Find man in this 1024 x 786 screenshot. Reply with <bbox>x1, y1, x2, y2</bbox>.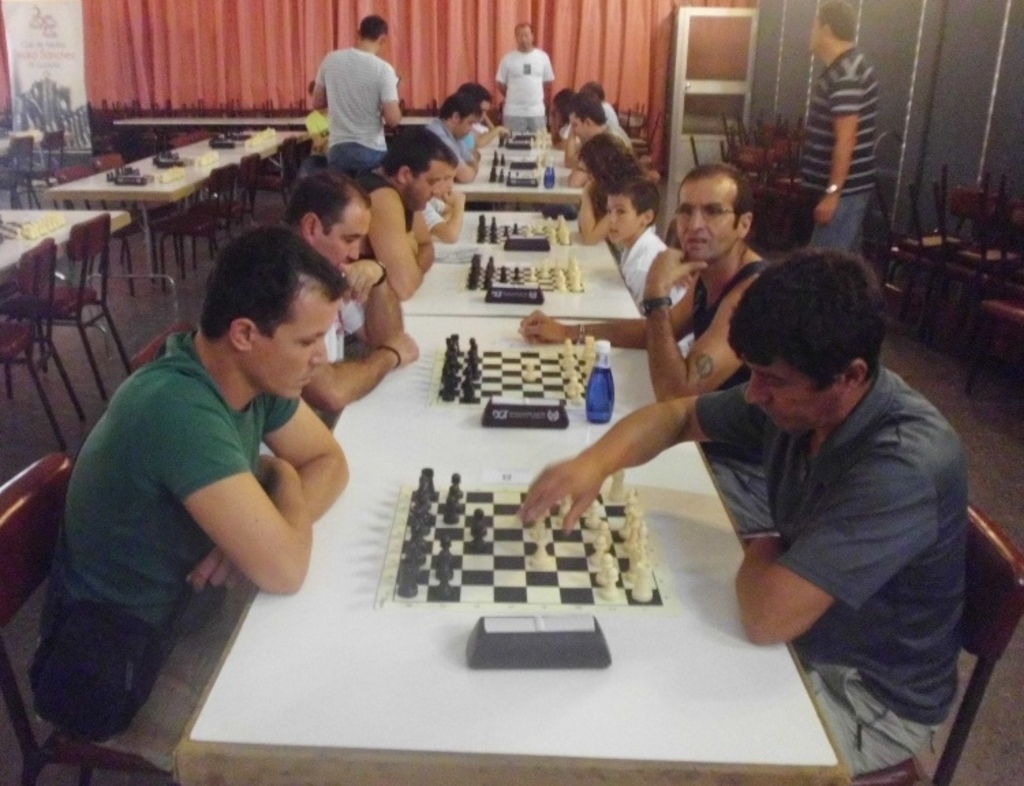
<bbox>461, 79, 496, 149</bbox>.
